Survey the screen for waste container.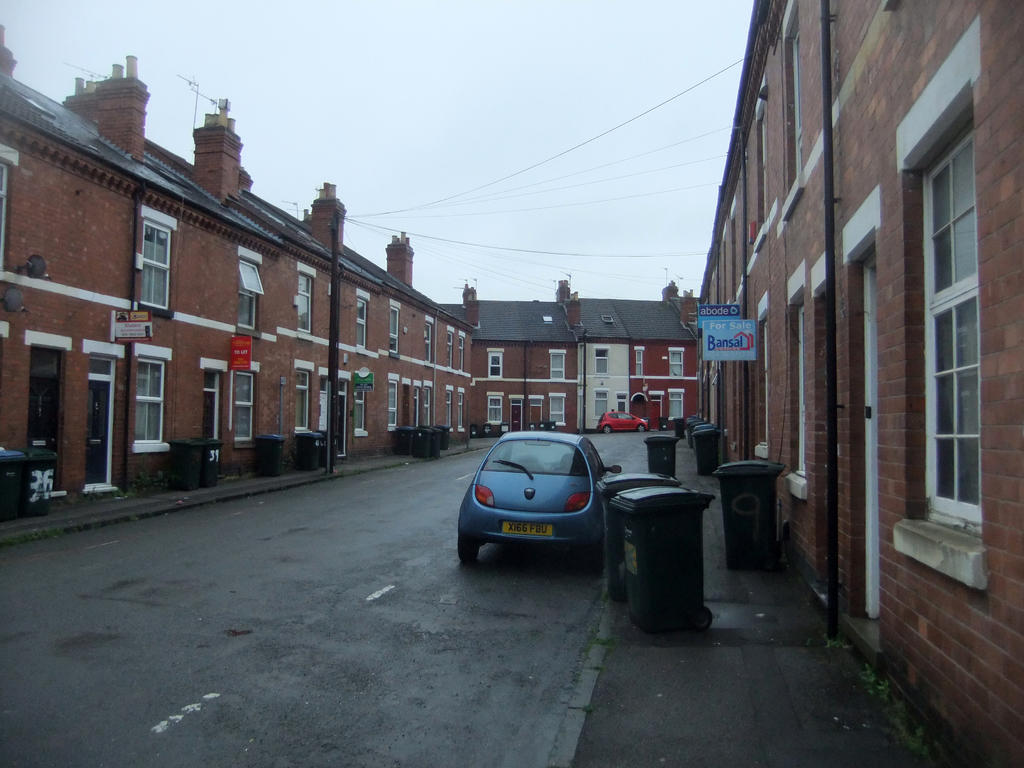
Survey found: (25, 447, 61, 517).
